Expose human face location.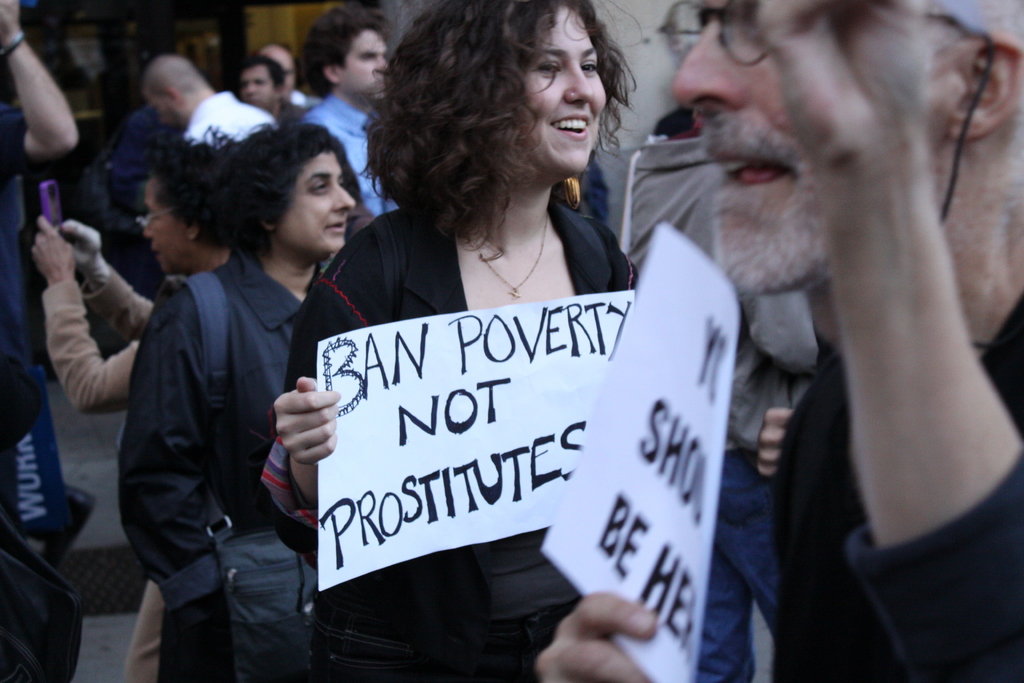
Exposed at BBox(522, 4, 608, 170).
